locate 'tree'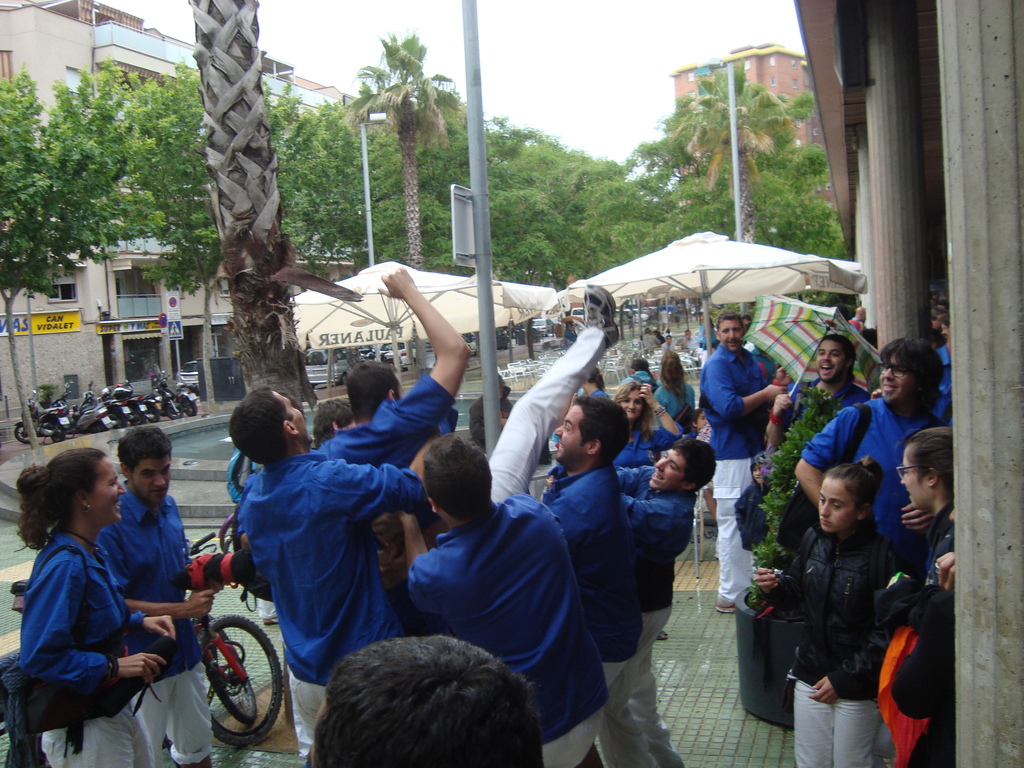
<bbox>184, 0, 317, 434</bbox>
